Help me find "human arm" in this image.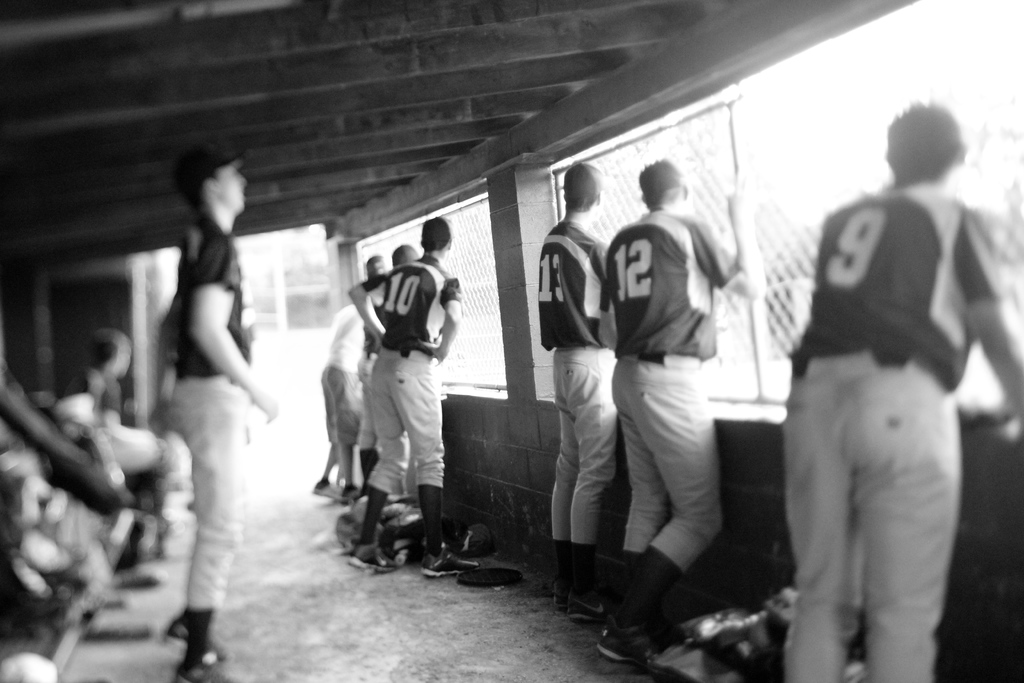
Found it: select_region(423, 280, 454, 370).
